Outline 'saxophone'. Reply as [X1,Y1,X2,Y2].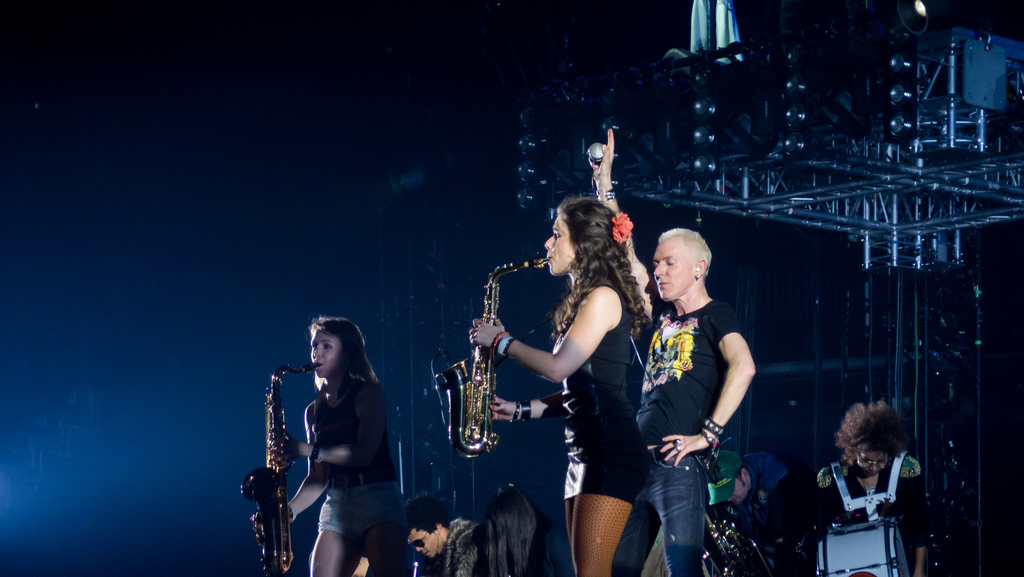
[430,258,552,465].
